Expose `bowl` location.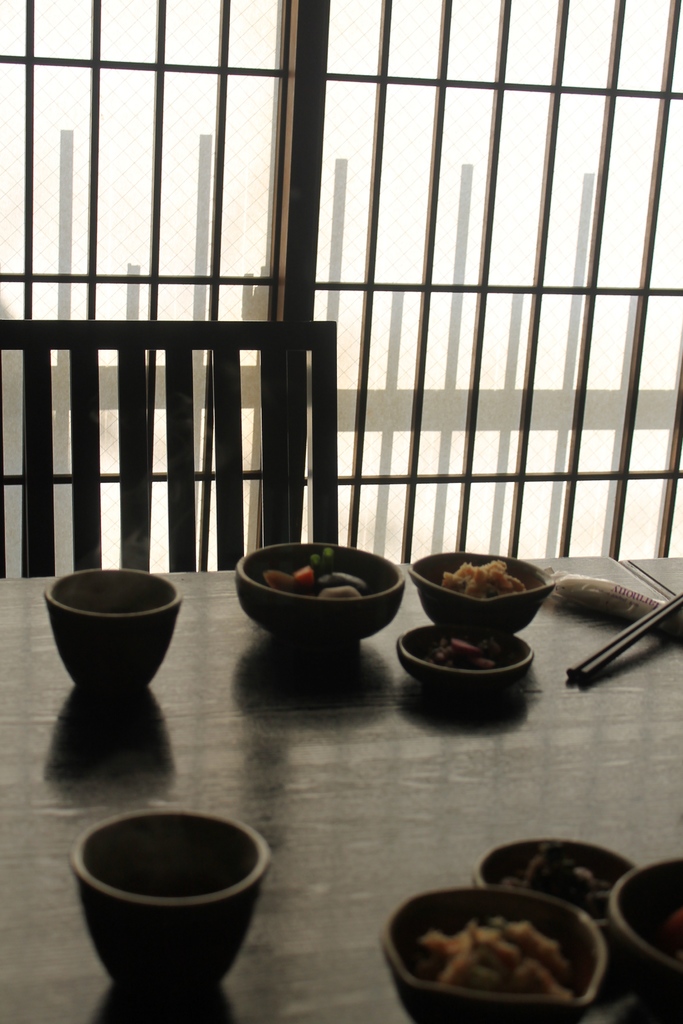
Exposed at rect(482, 841, 639, 949).
